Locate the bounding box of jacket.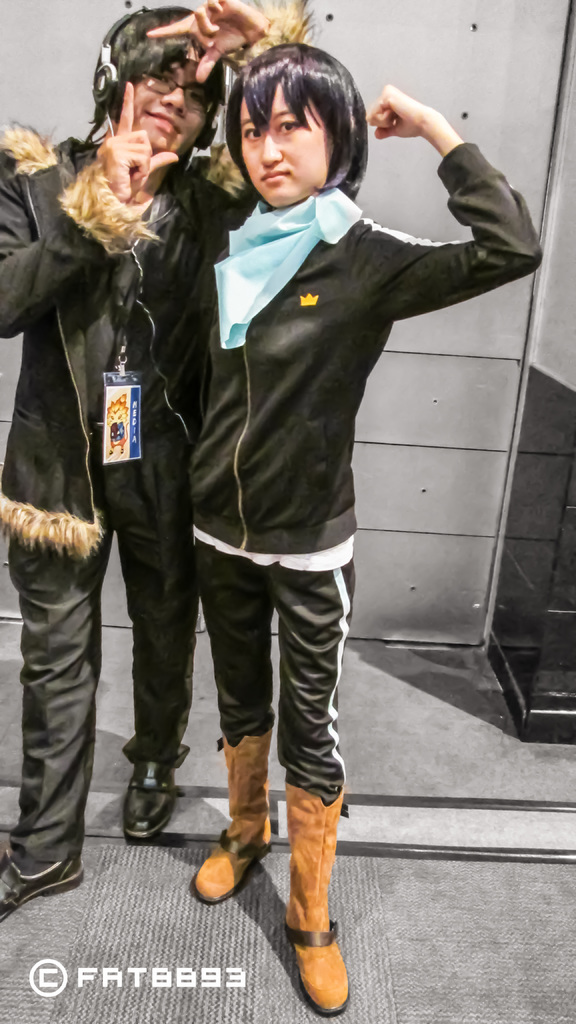
Bounding box: x1=160, y1=65, x2=490, y2=561.
